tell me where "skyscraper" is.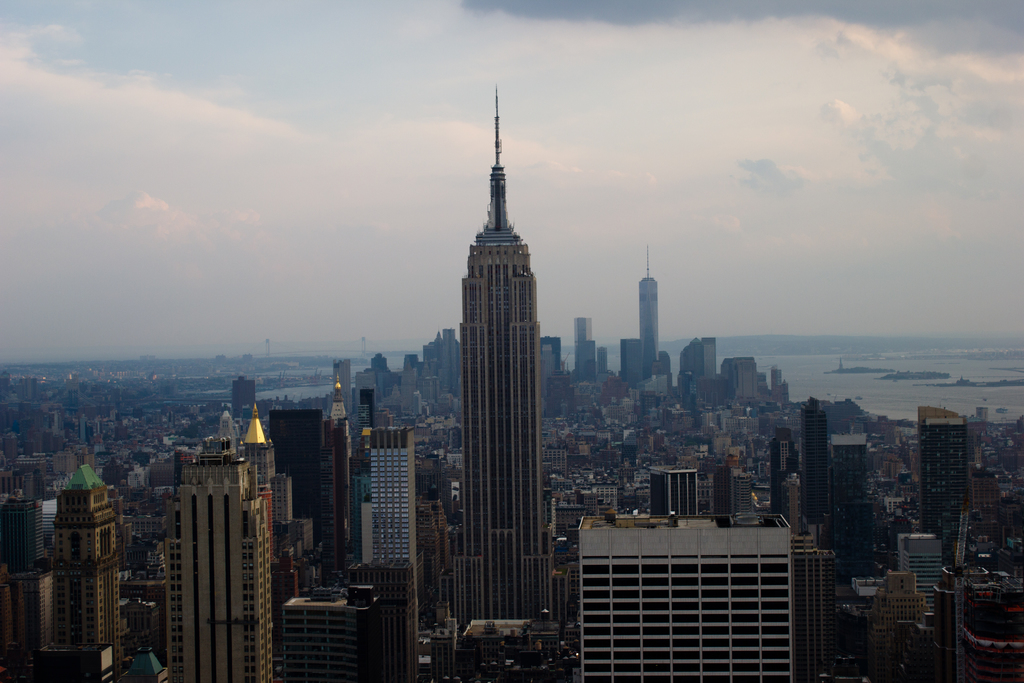
"skyscraper" is at [575, 512, 796, 682].
